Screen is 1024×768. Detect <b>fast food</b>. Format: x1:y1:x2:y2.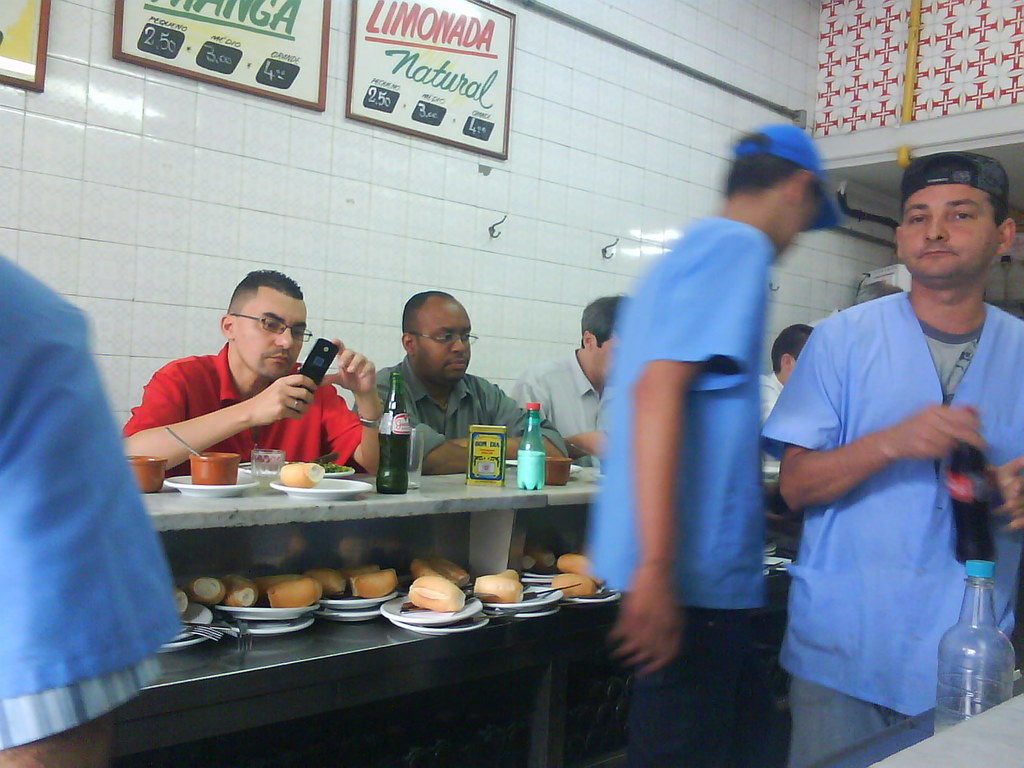
556:552:604:584.
